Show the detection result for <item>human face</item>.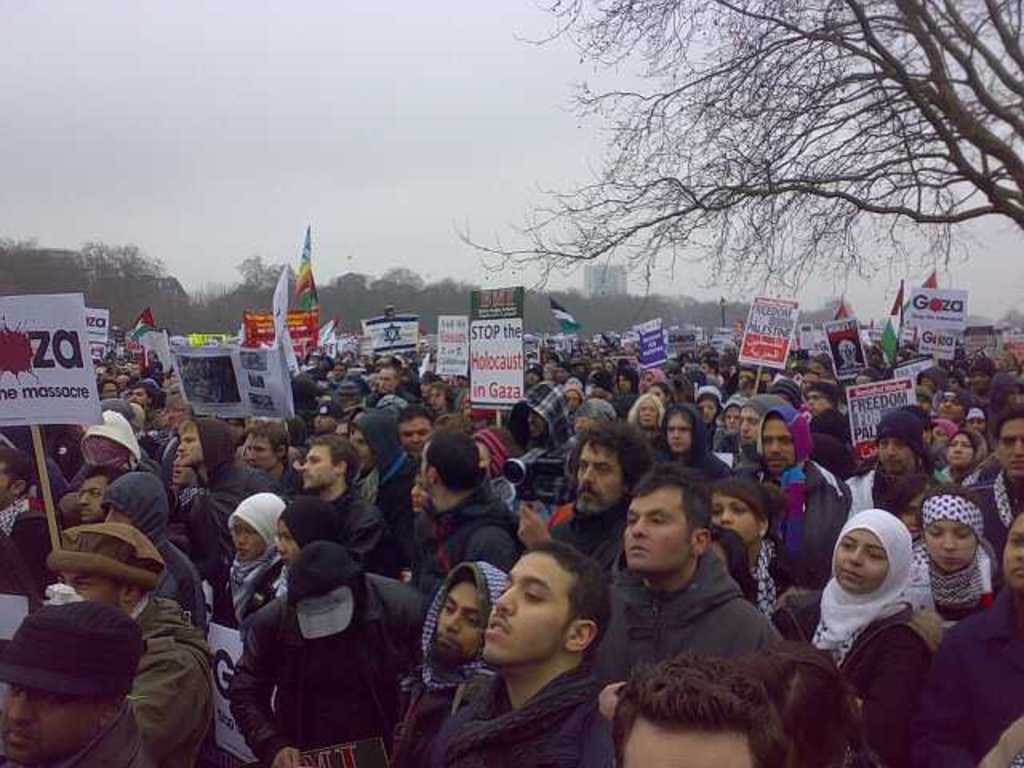
left=278, top=520, right=301, bottom=570.
